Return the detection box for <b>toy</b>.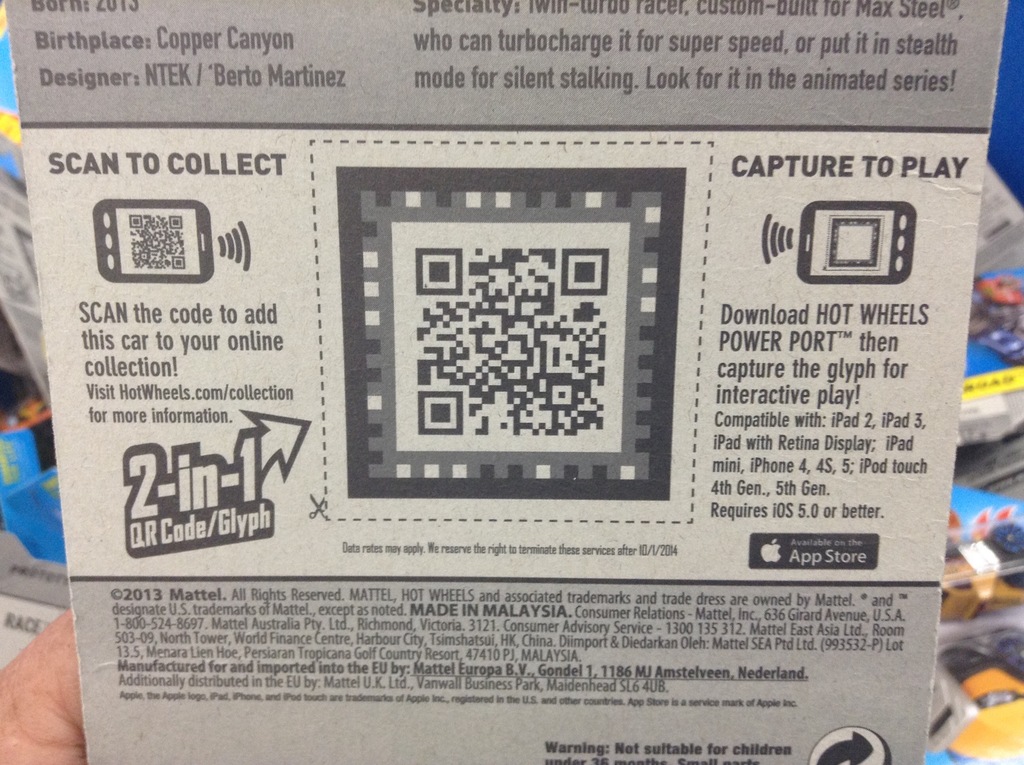
950, 268, 1023, 371.
